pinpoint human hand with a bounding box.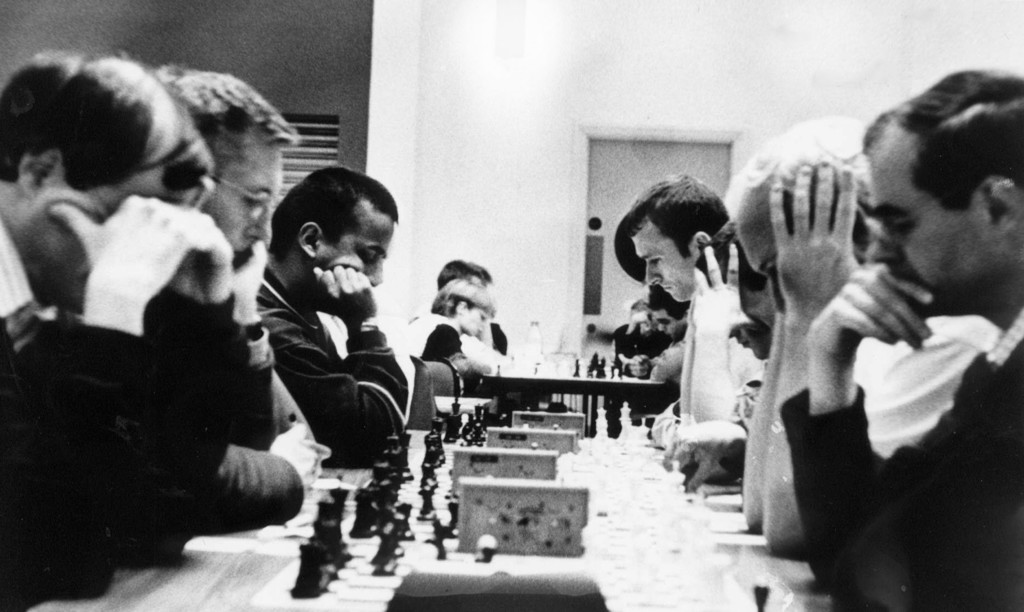
(167,230,232,303).
